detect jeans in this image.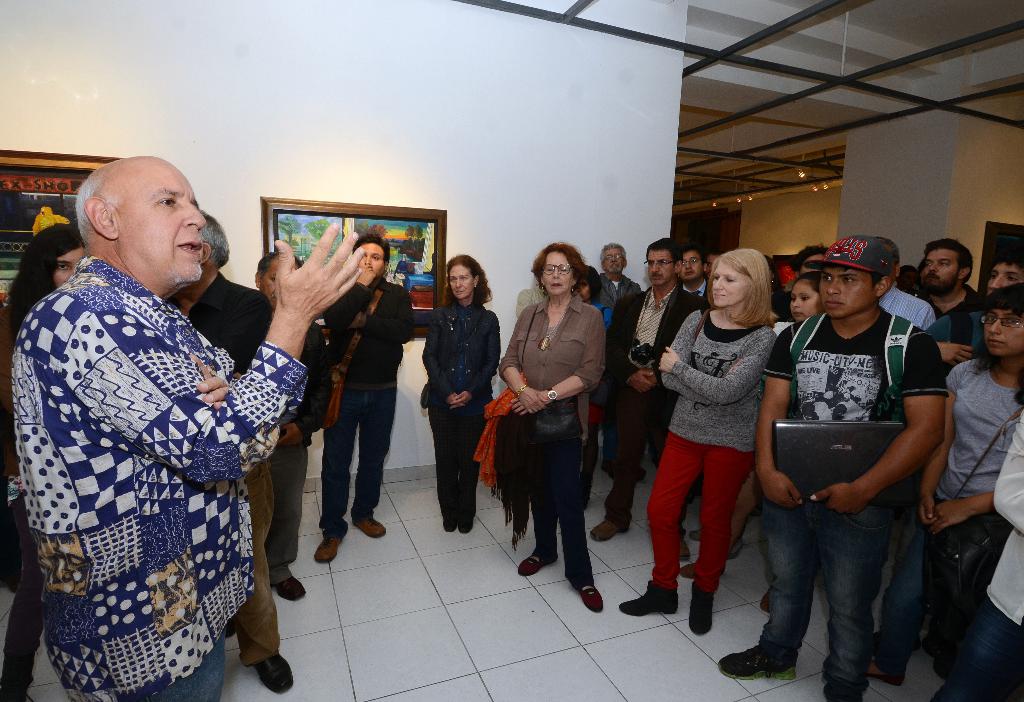
Detection: left=426, top=405, right=474, bottom=518.
